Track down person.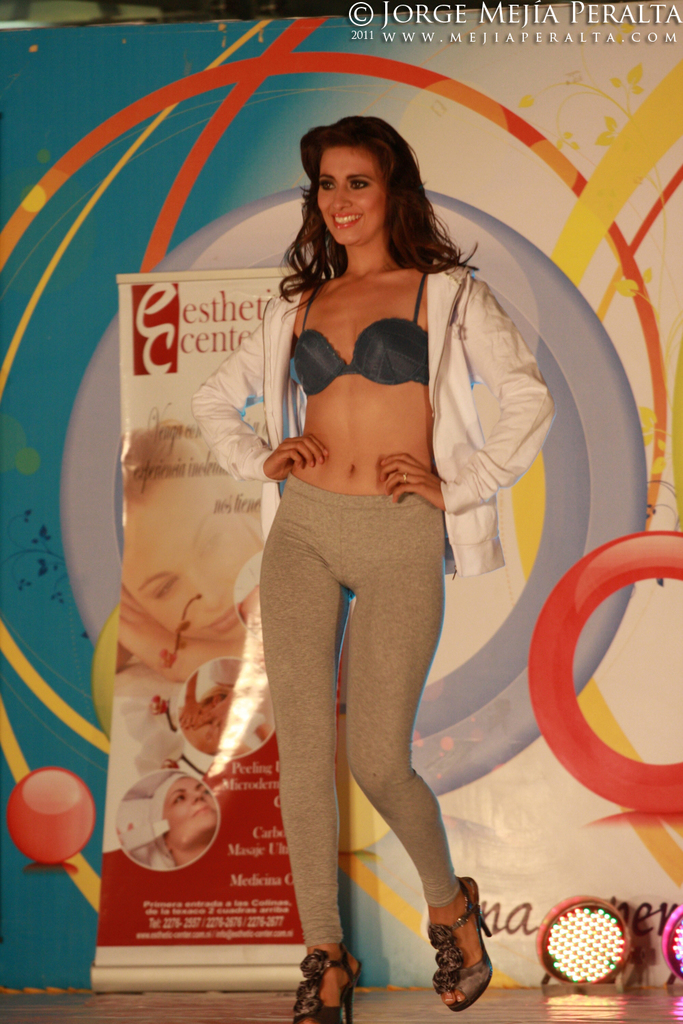
Tracked to region(145, 769, 219, 866).
